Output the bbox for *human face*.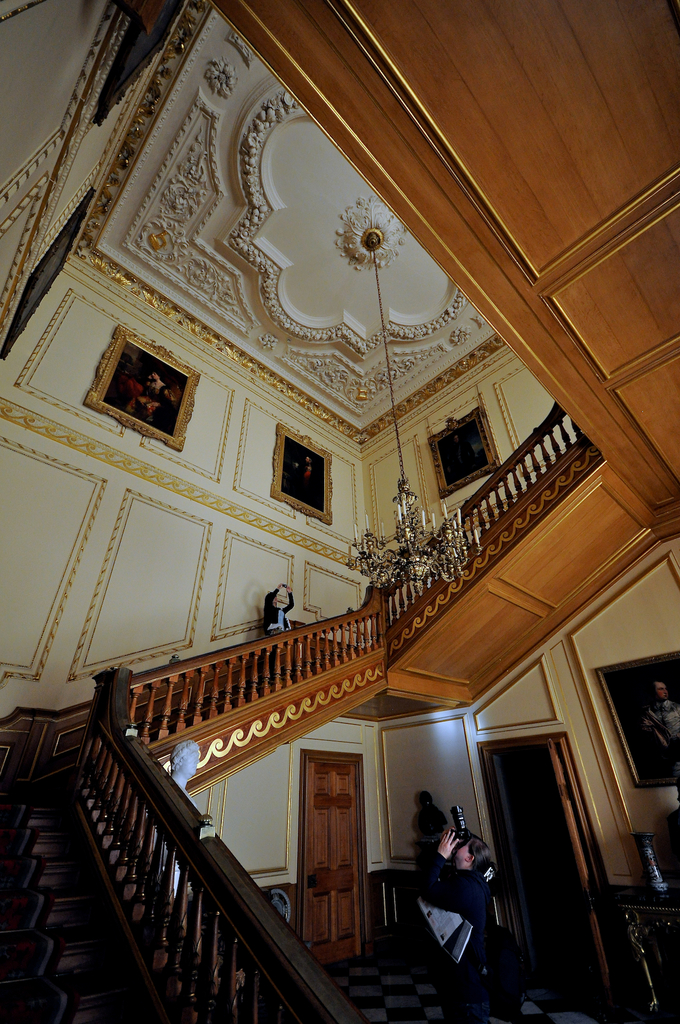
150 371 158 380.
